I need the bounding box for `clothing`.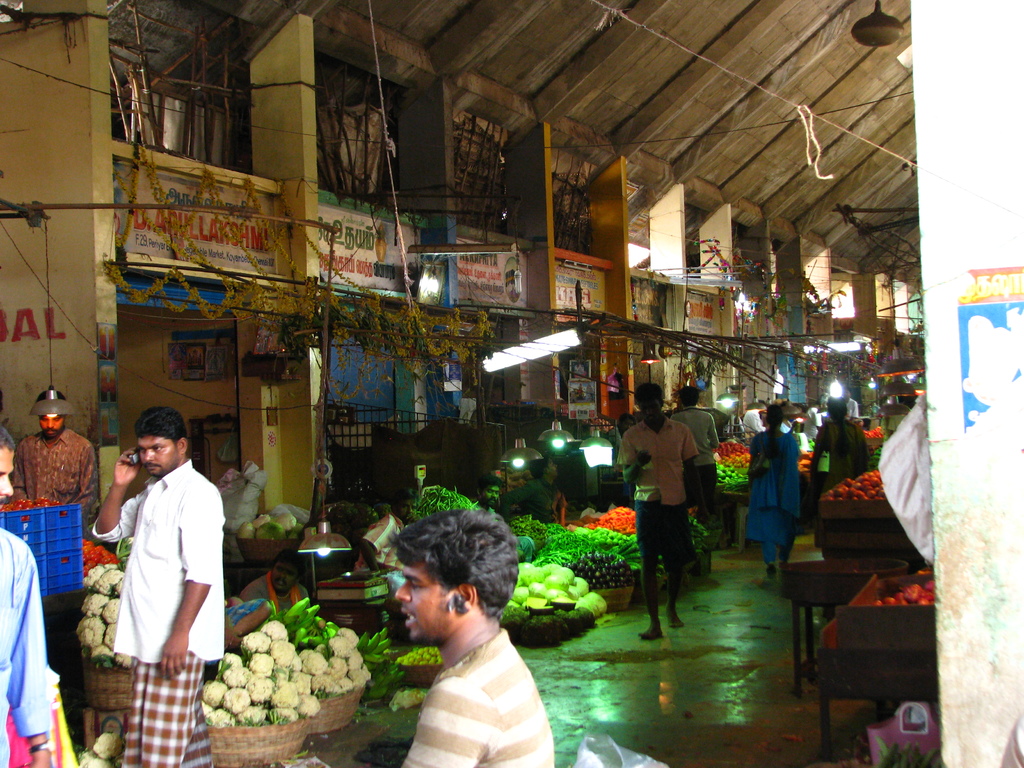
Here it is: 8,428,97,512.
